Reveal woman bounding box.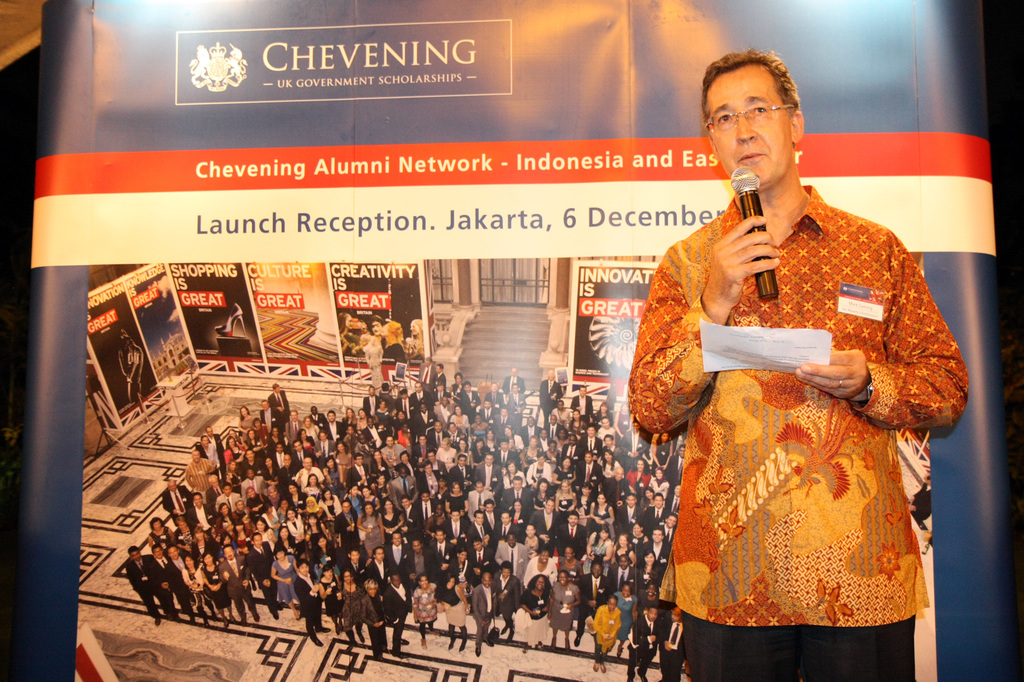
Revealed: (454,438,474,467).
